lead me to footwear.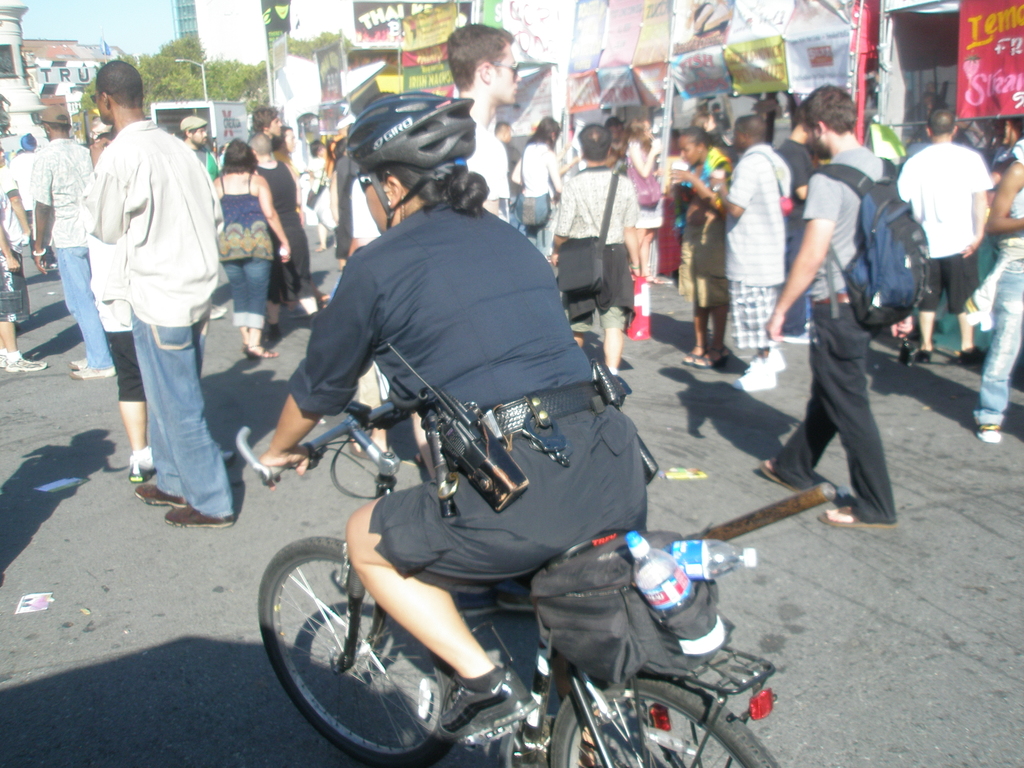
Lead to [139,483,193,512].
